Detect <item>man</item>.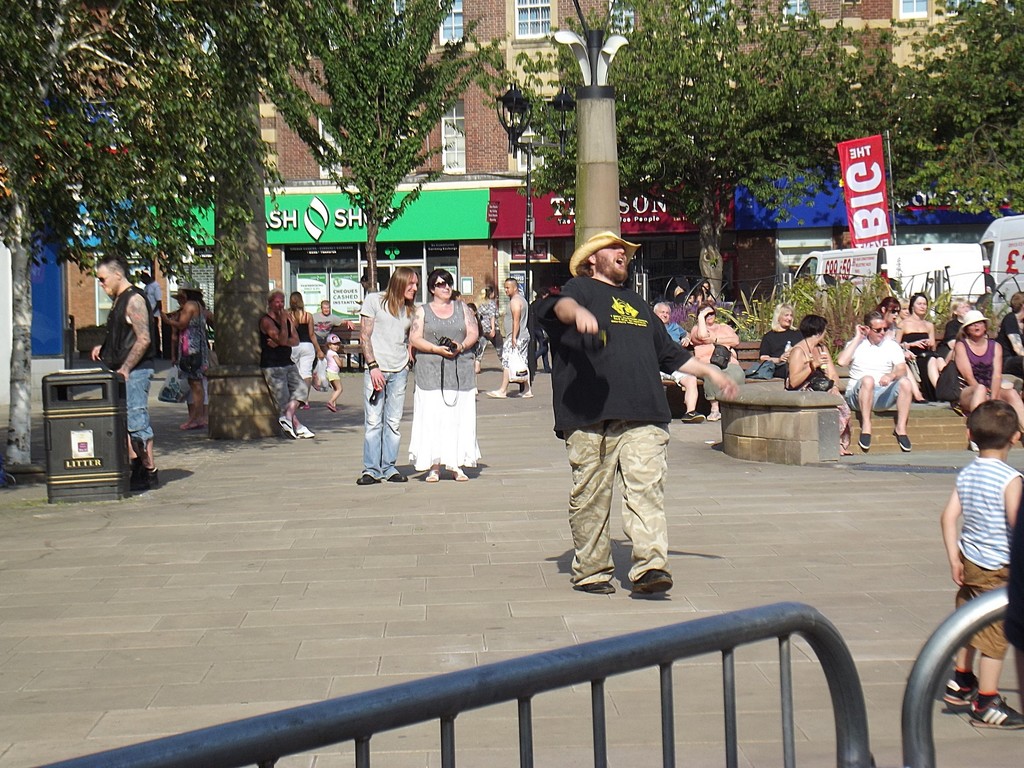
Detected at 262:285:316:443.
